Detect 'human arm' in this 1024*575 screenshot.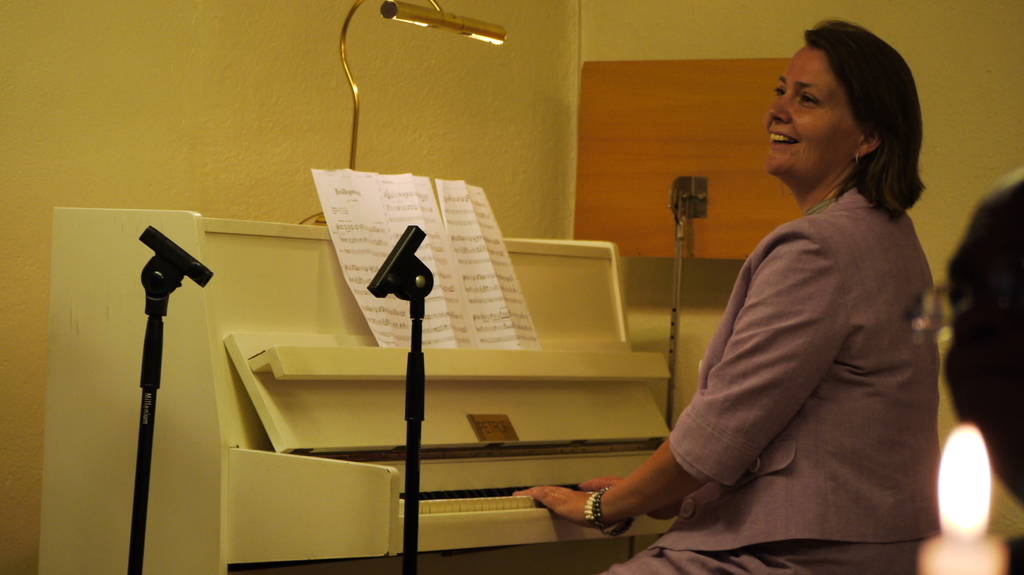
Detection: {"left": 513, "top": 221, "right": 852, "bottom": 535}.
